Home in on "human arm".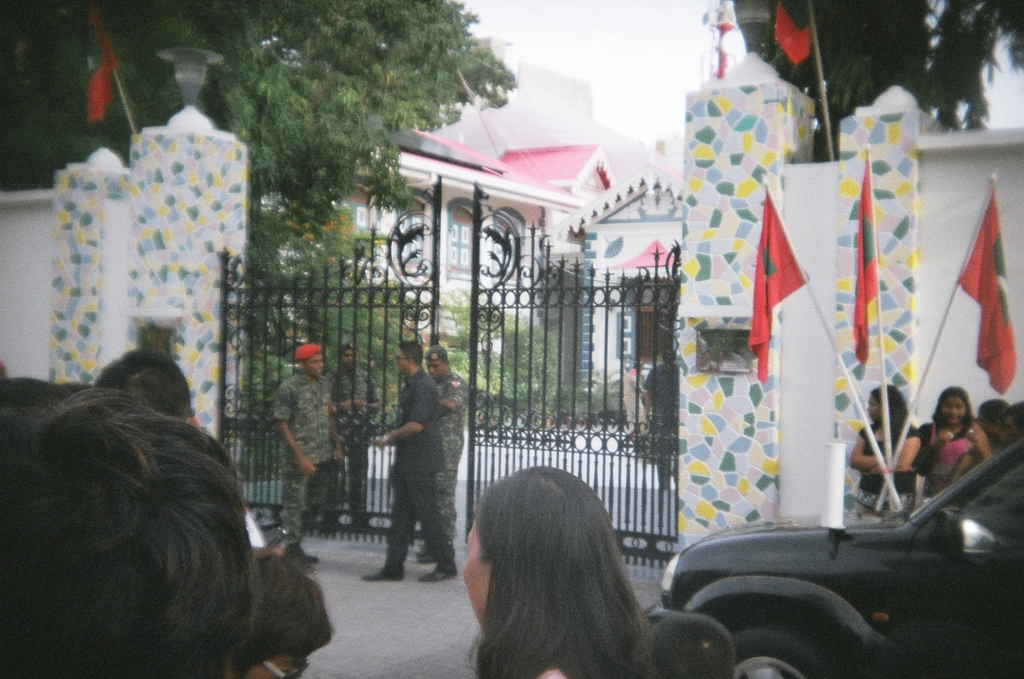
Homed in at {"x1": 333, "y1": 376, "x2": 354, "y2": 410}.
